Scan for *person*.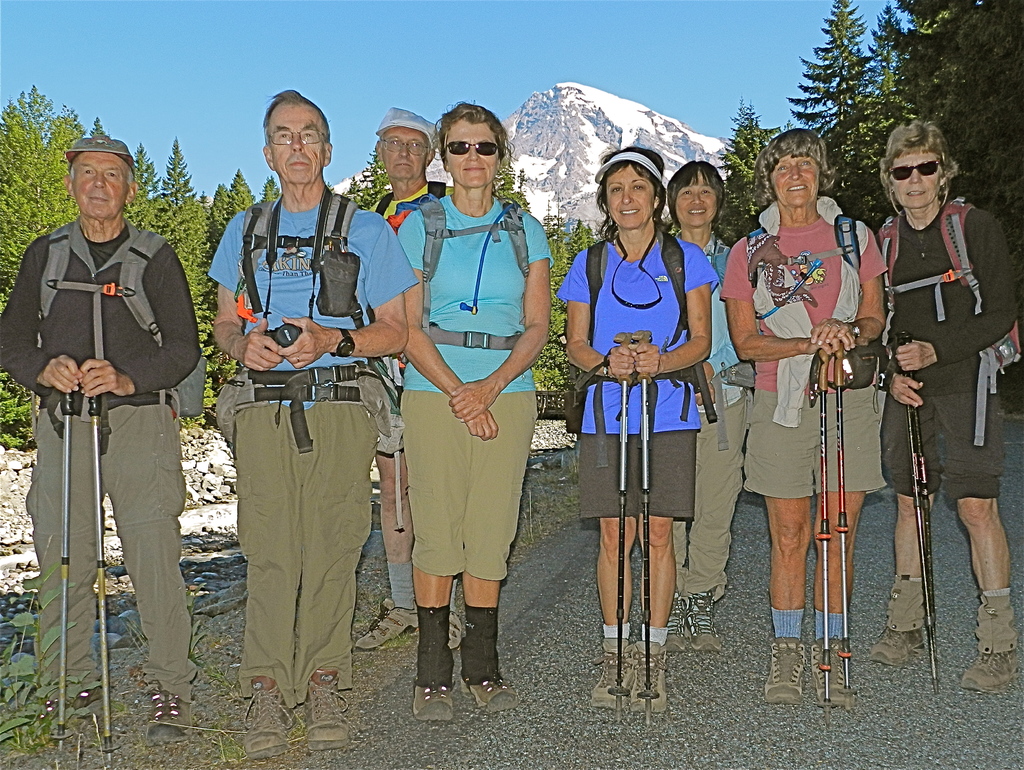
Scan result: crop(0, 135, 196, 730).
